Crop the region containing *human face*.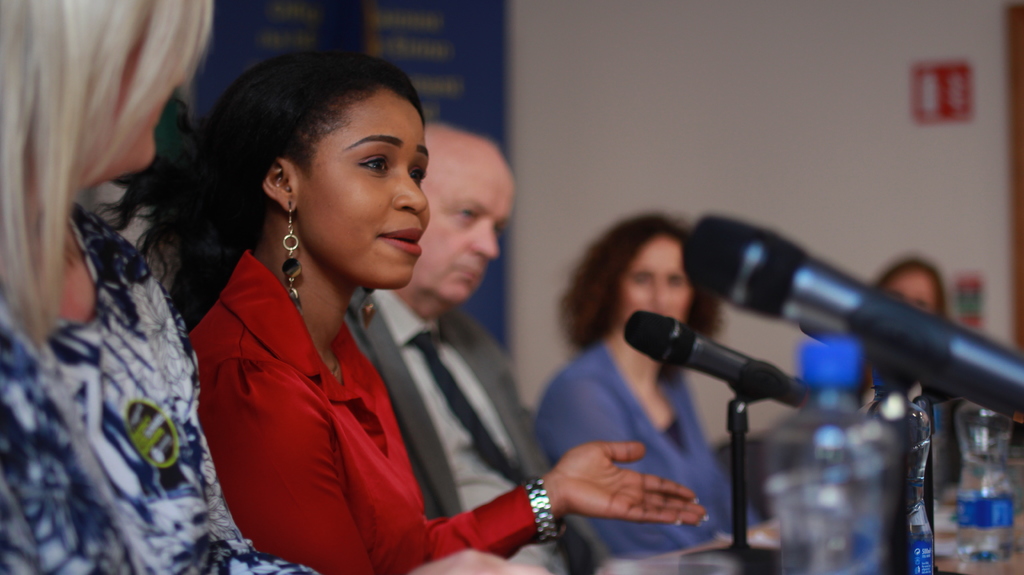
Crop region: locate(69, 27, 185, 175).
